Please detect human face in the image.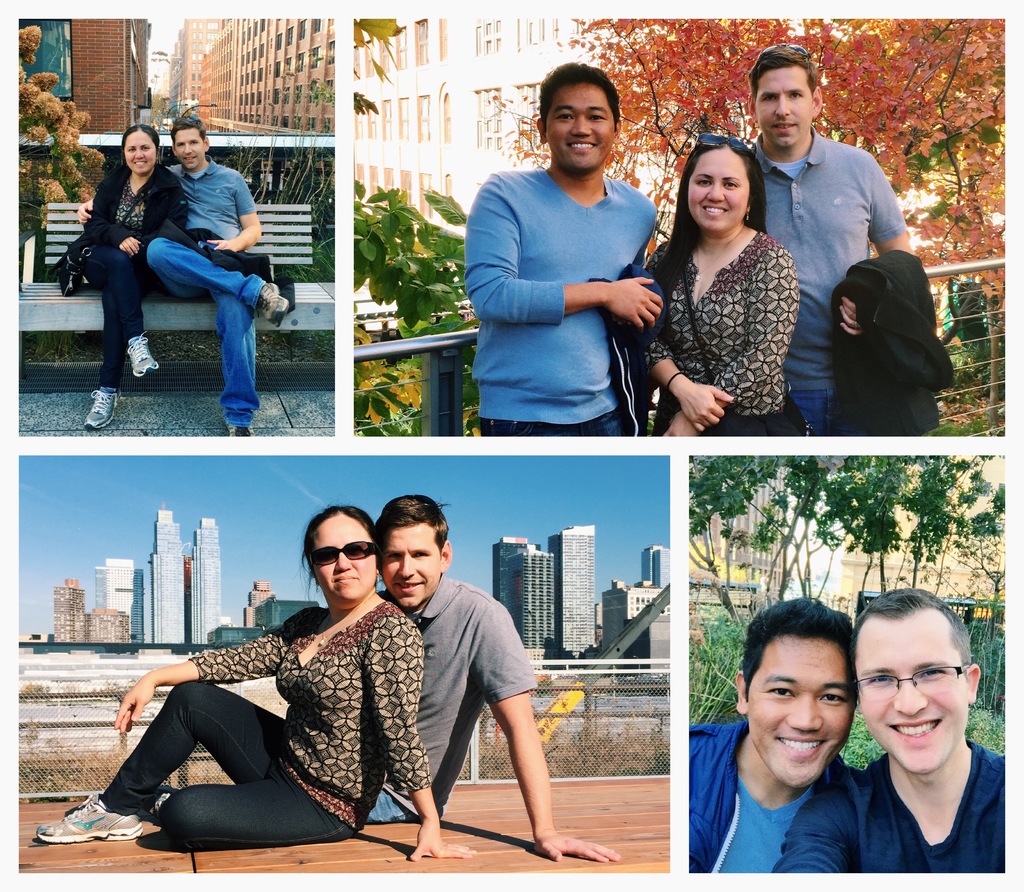
detection(857, 610, 969, 771).
